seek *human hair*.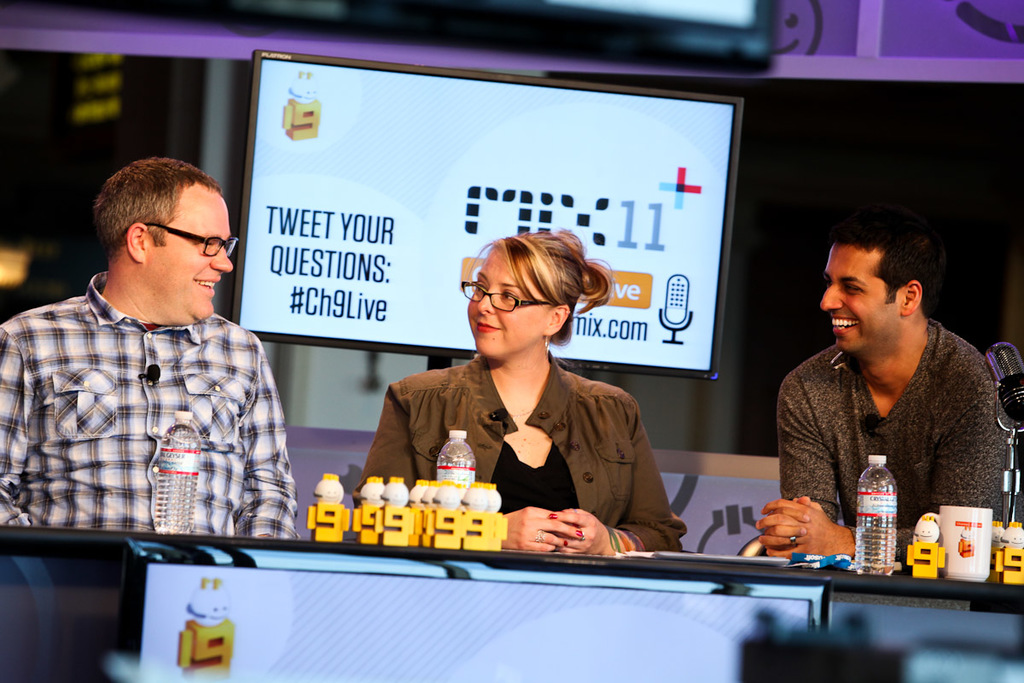
left=828, top=203, right=949, bottom=300.
